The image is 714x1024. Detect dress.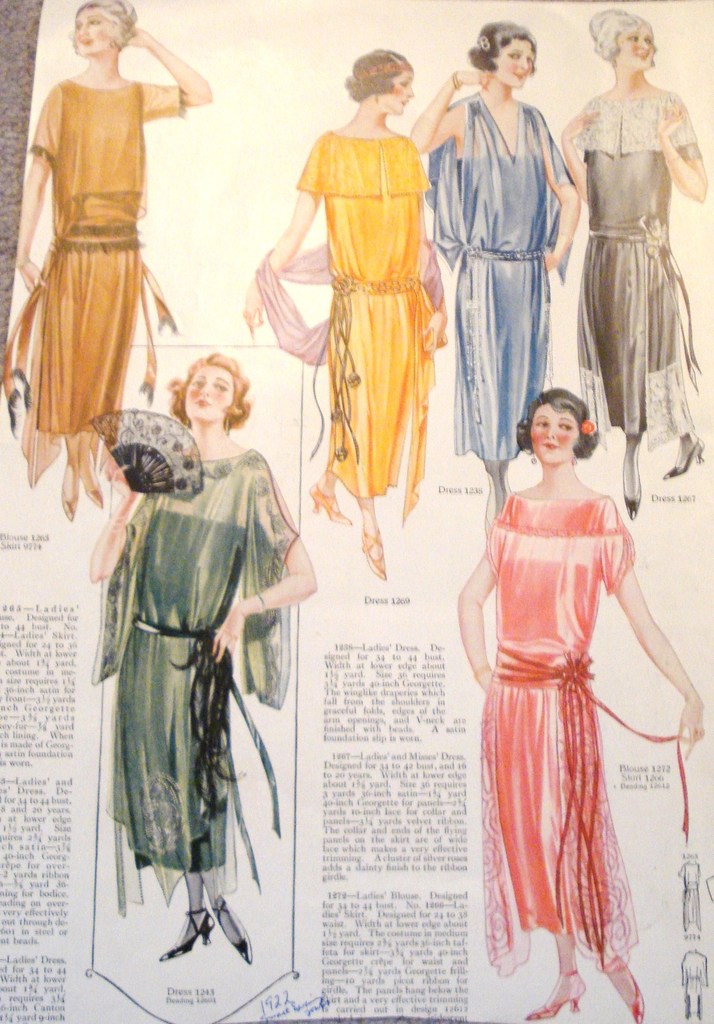
Detection: bbox(477, 490, 640, 972).
